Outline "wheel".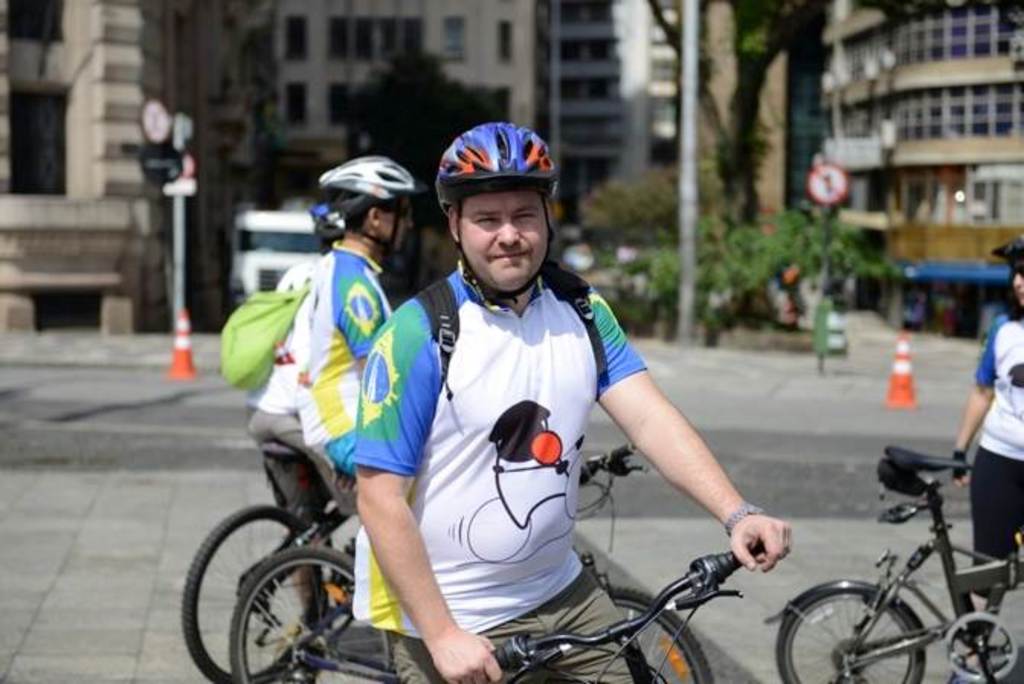
Outline: bbox=(942, 608, 1019, 682).
